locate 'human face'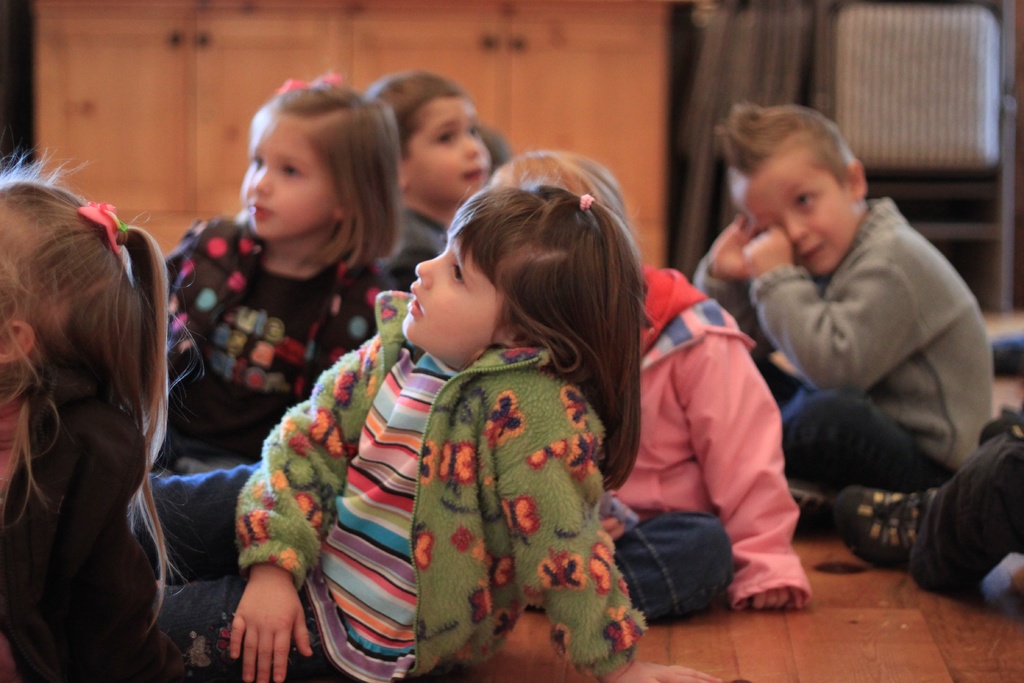
bbox(399, 221, 523, 372)
